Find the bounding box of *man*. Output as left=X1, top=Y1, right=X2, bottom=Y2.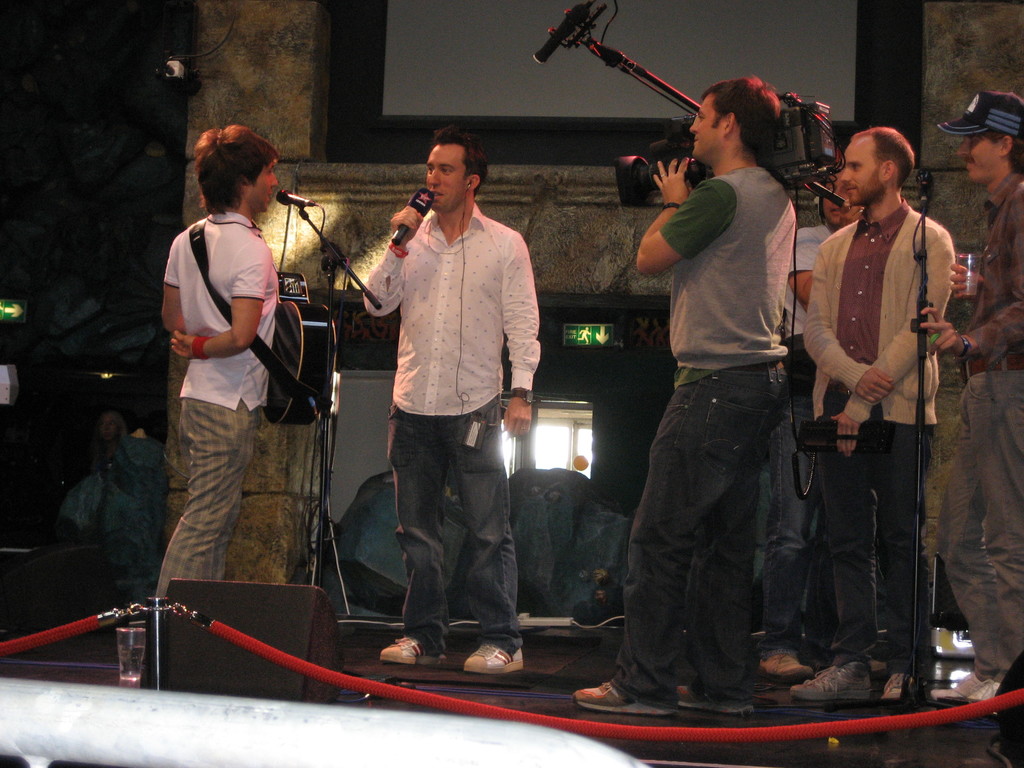
left=772, top=162, right=870, bottom=688.
